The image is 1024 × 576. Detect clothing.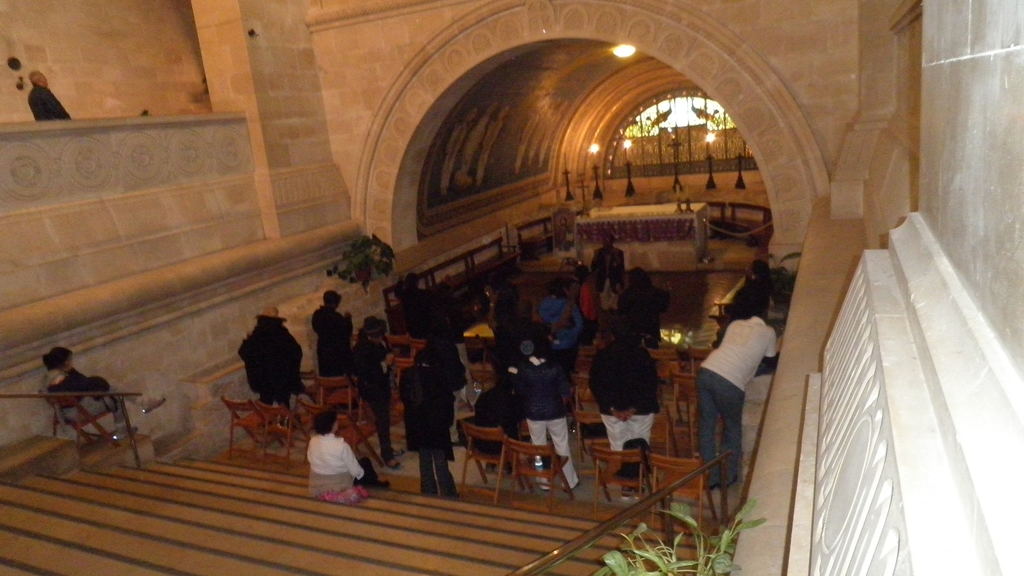
Detection: [474,385,515,447].
